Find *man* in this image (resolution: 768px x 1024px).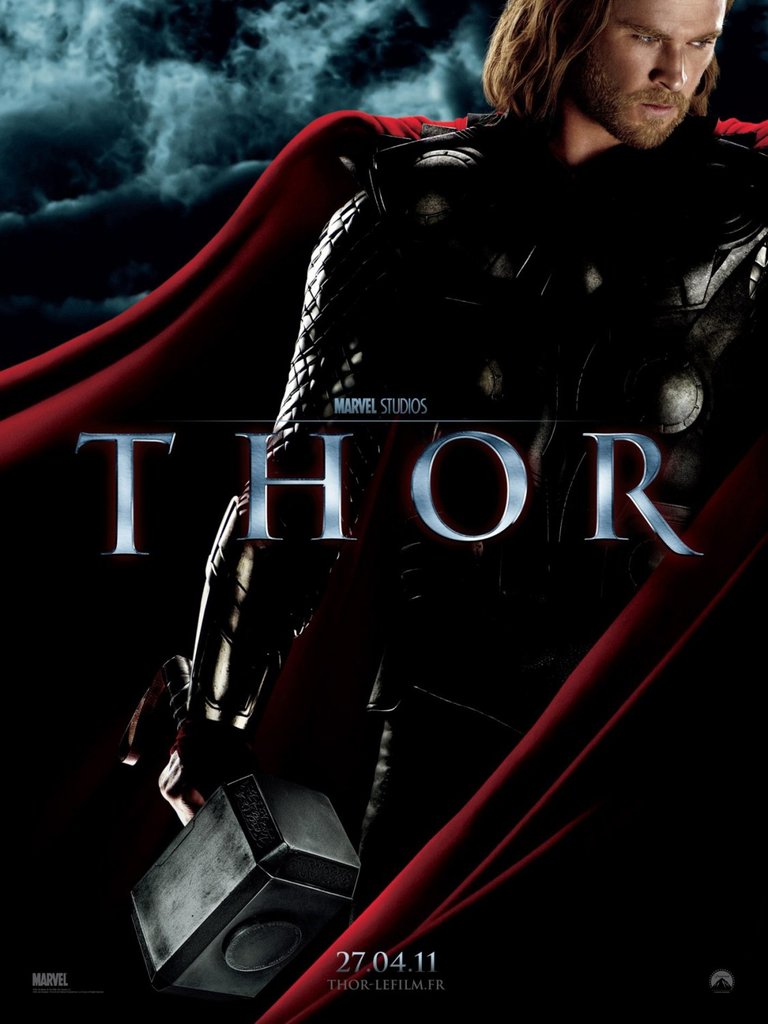
bbox=(157, 0, 767, 920).
